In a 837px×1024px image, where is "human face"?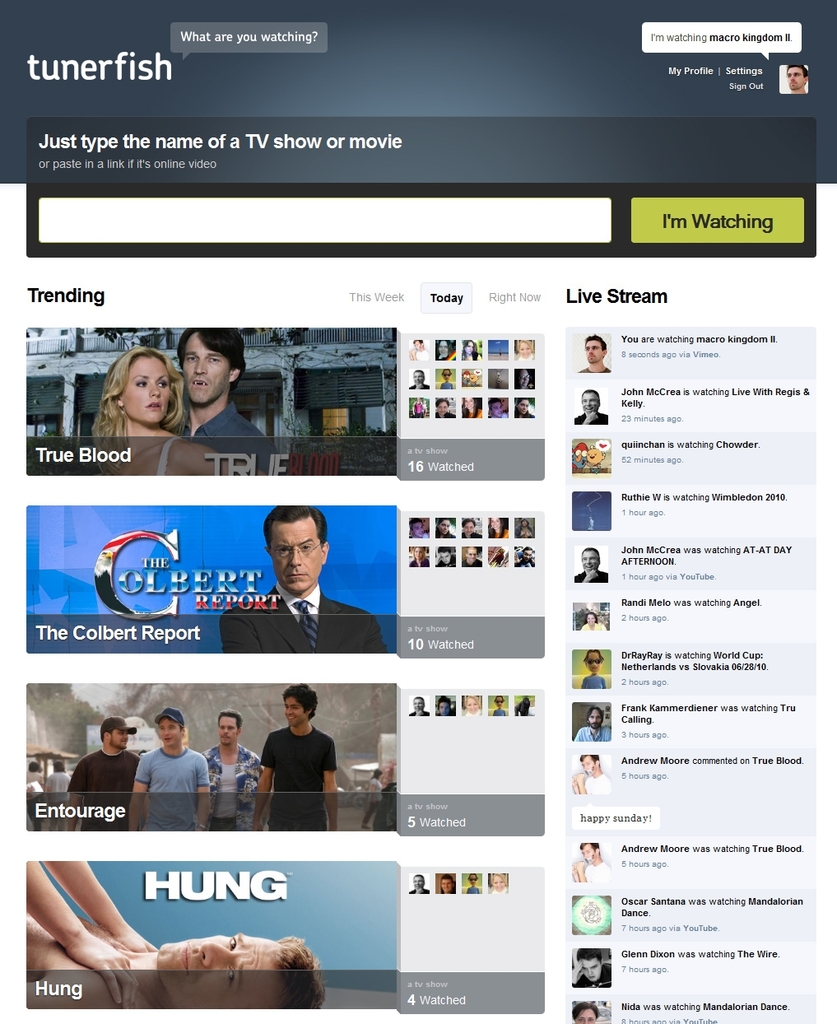
select_region(220, 718, 237, 742).
